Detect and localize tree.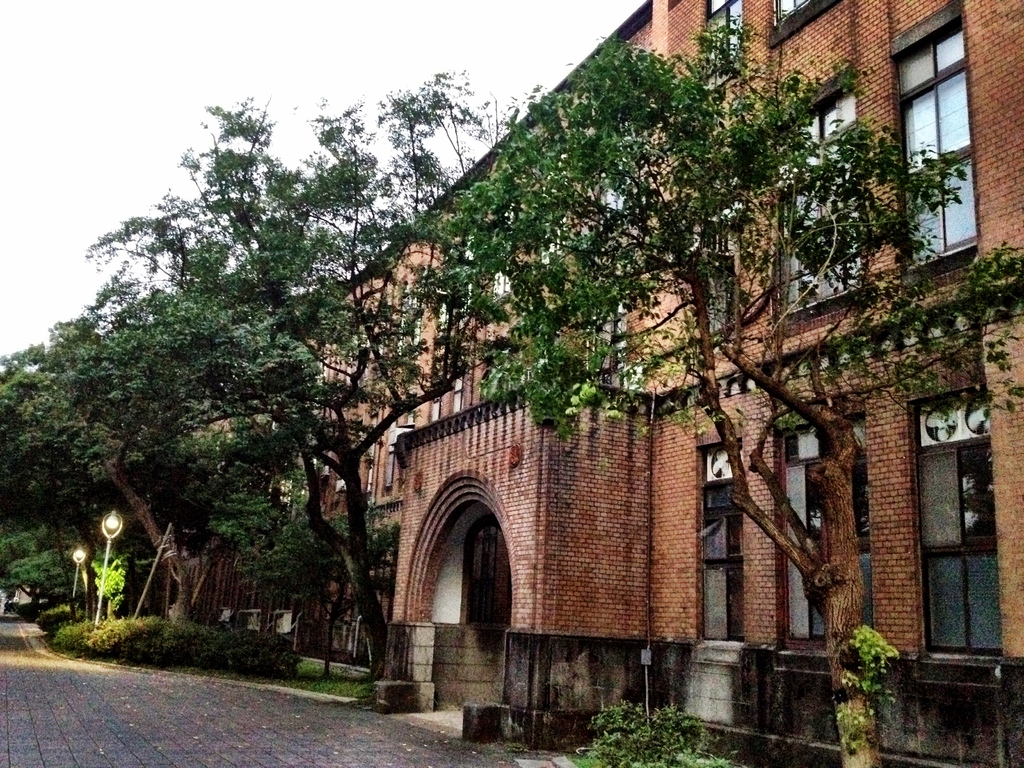
Localized at rect(412, 5, 1010, 767).
